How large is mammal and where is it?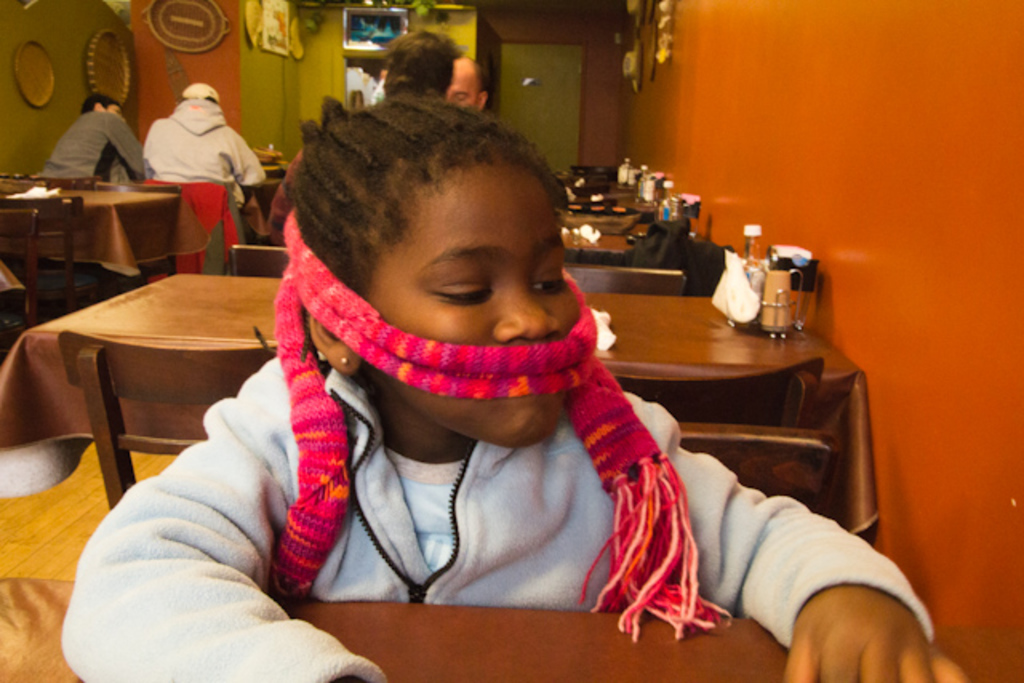
Bounding box: 58, 80, 973, 681.
